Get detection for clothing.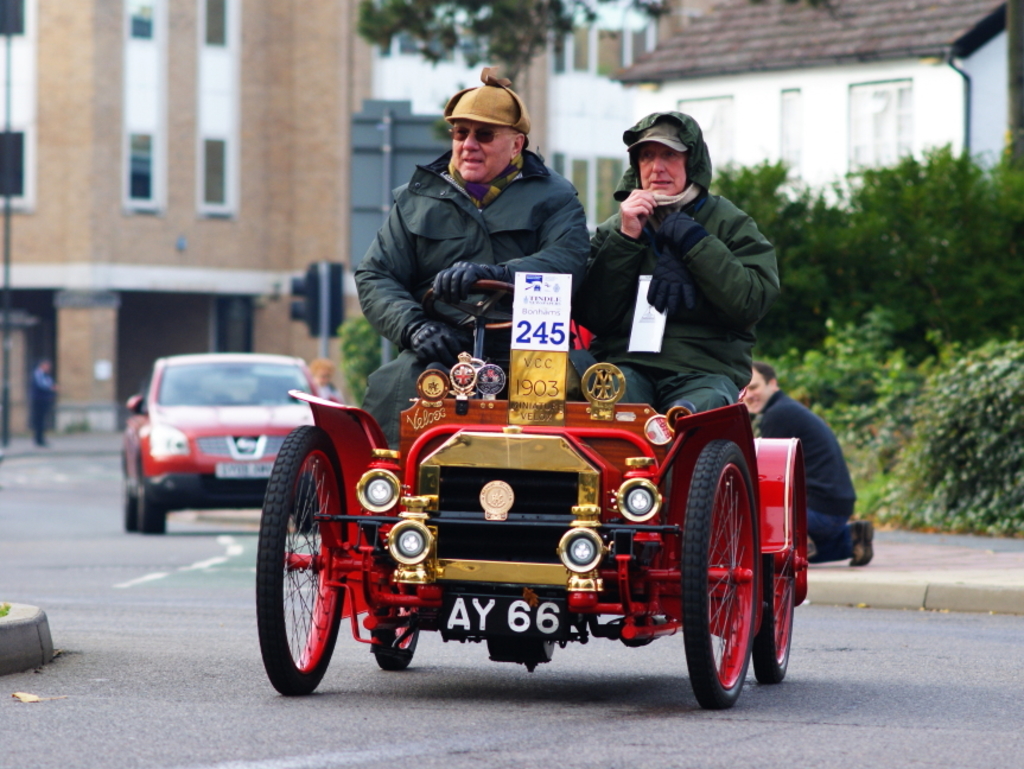
Detection: [x1=571, y1=192, x2=780, y2=503].
